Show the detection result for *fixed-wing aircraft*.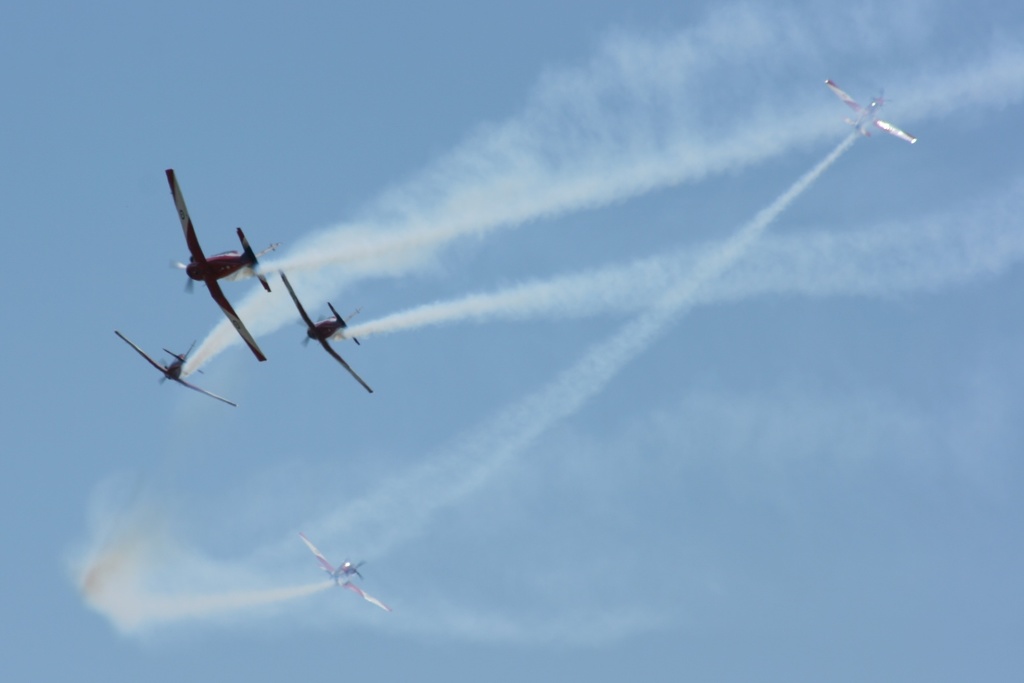
bbox=(824, 82, 913, 138).
